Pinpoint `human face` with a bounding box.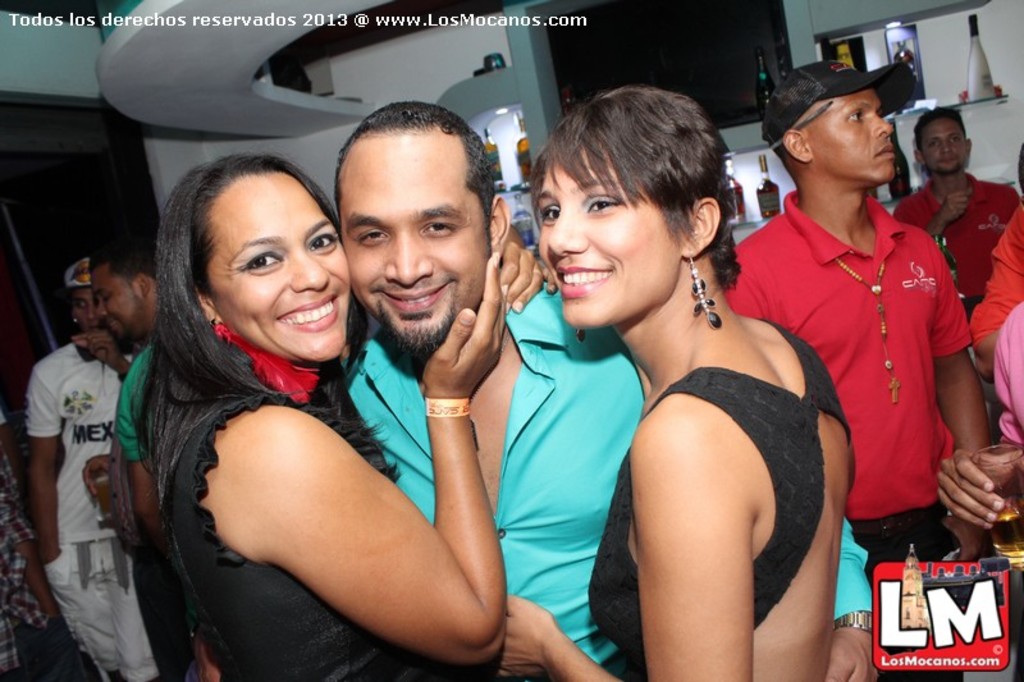
342:132:494:366.
